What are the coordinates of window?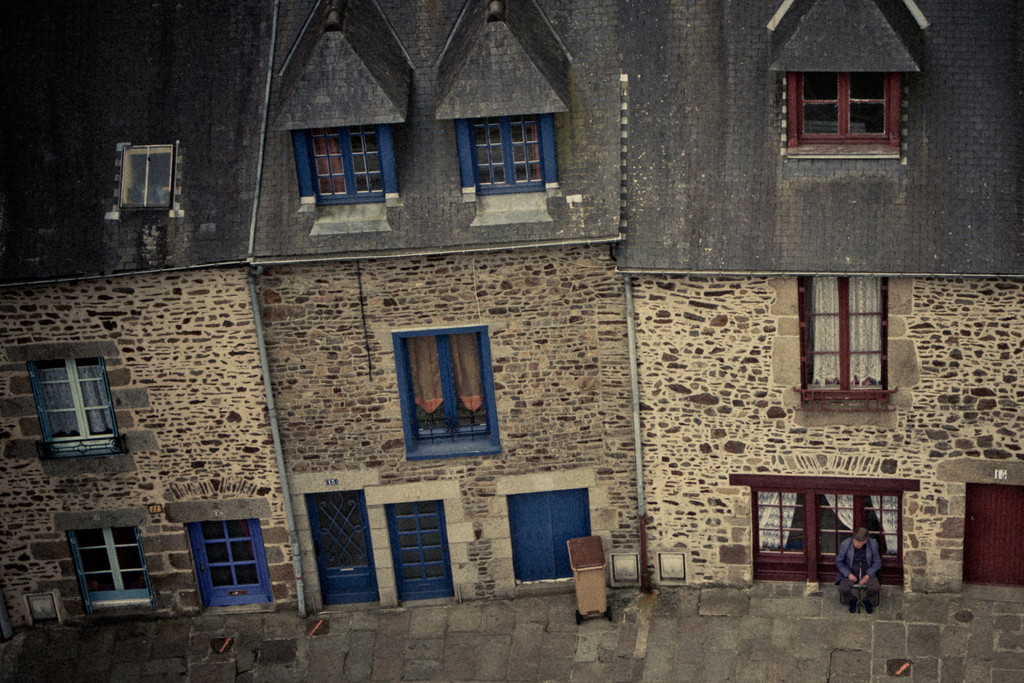
l=0, t=340, r=129, b=461.
